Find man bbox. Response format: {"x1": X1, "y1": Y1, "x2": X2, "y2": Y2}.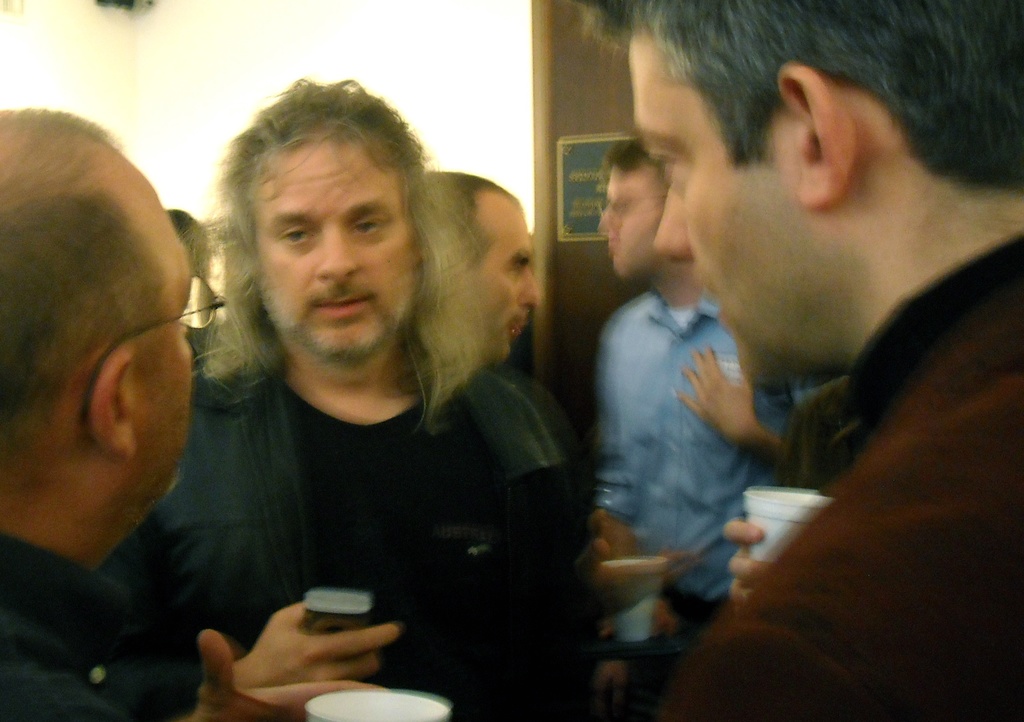
{"x1": 595, "y1": 131, "x2": 799, "y2": 721}.
